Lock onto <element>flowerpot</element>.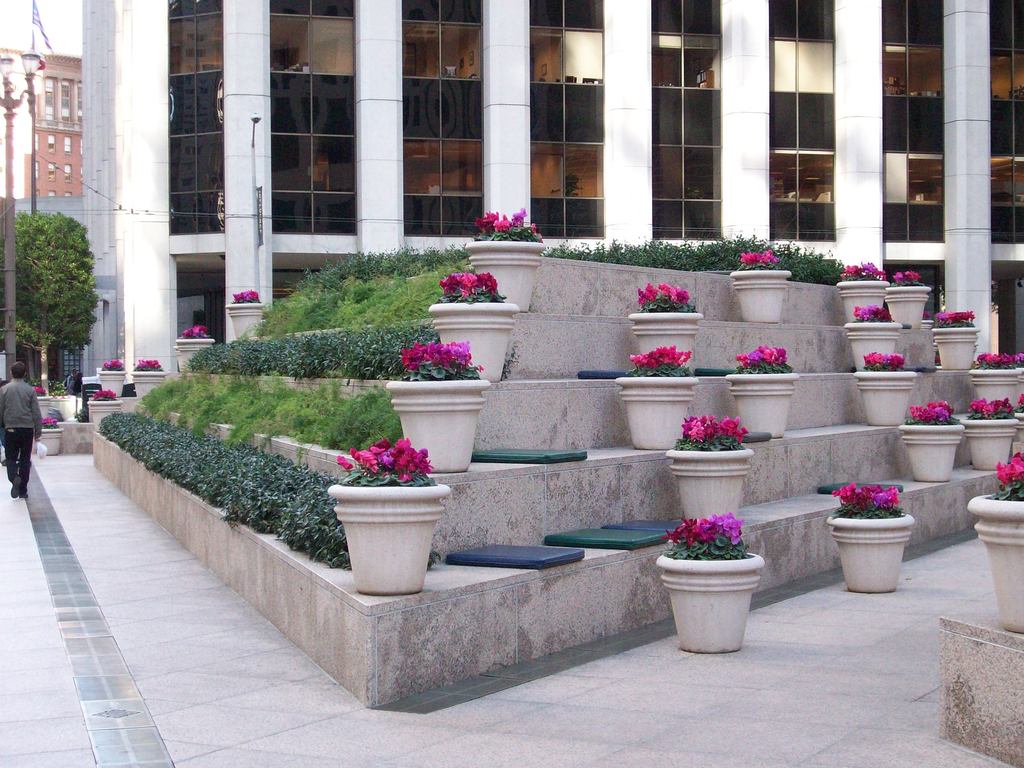
Locked: bbox=(845, 323, 904, 371).
